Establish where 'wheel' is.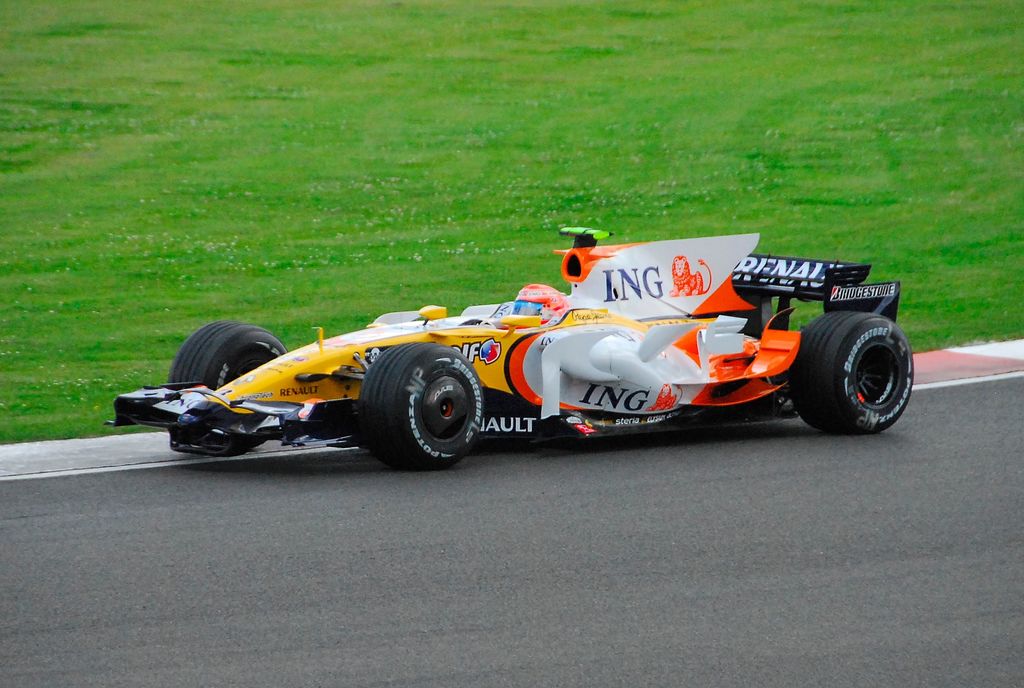
Established at rect(167, 323, 287, 428).
